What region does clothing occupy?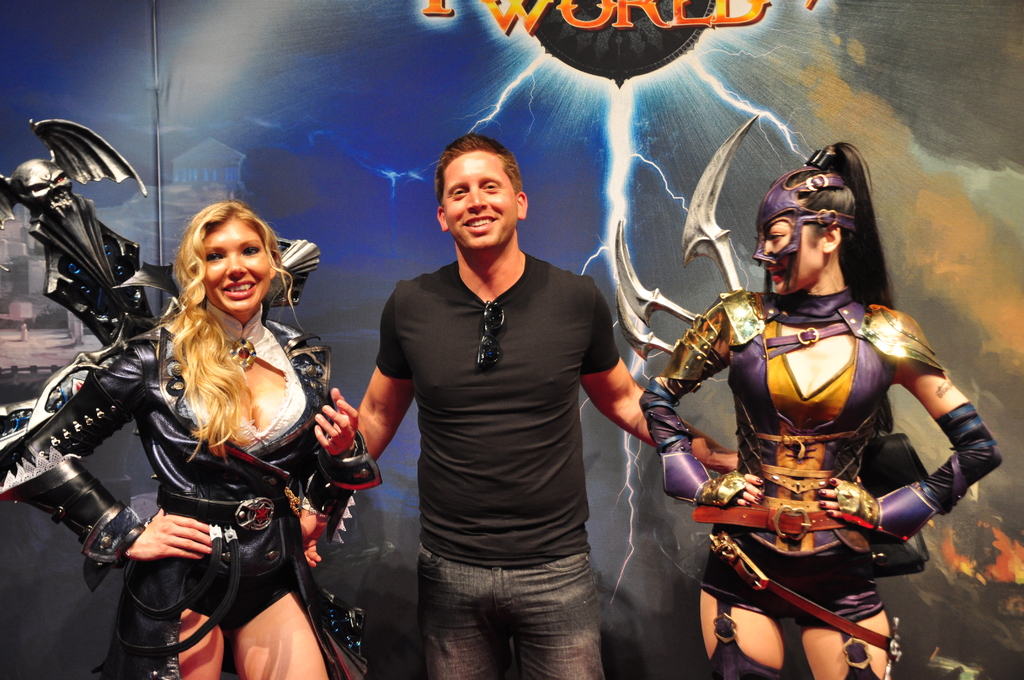
box=[682, 253, 966, 667].
